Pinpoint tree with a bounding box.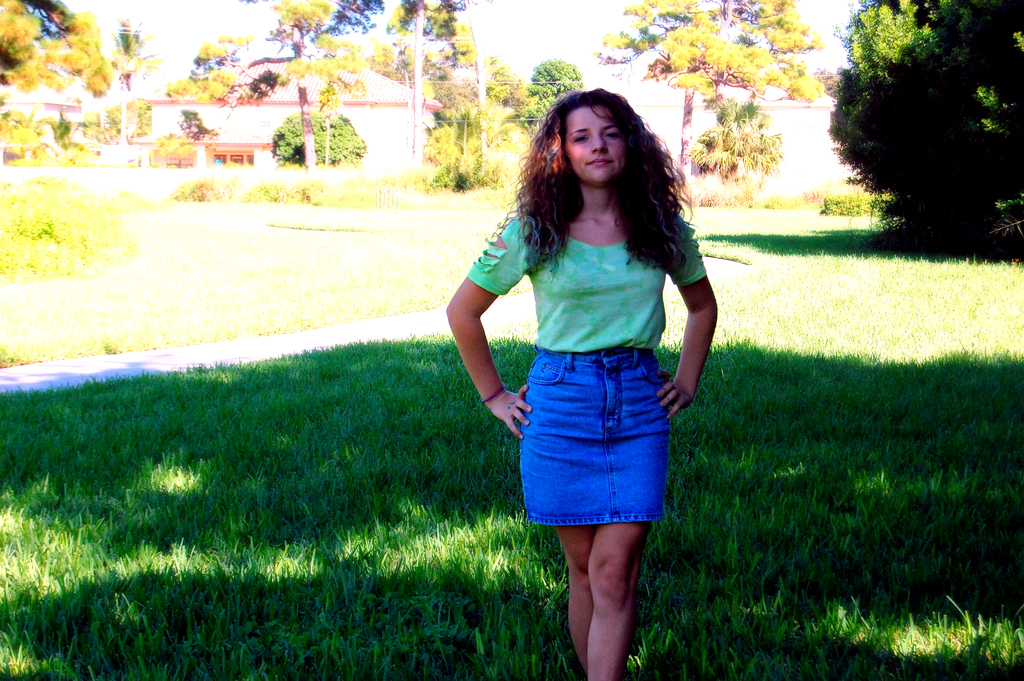
826 24 971 261.
